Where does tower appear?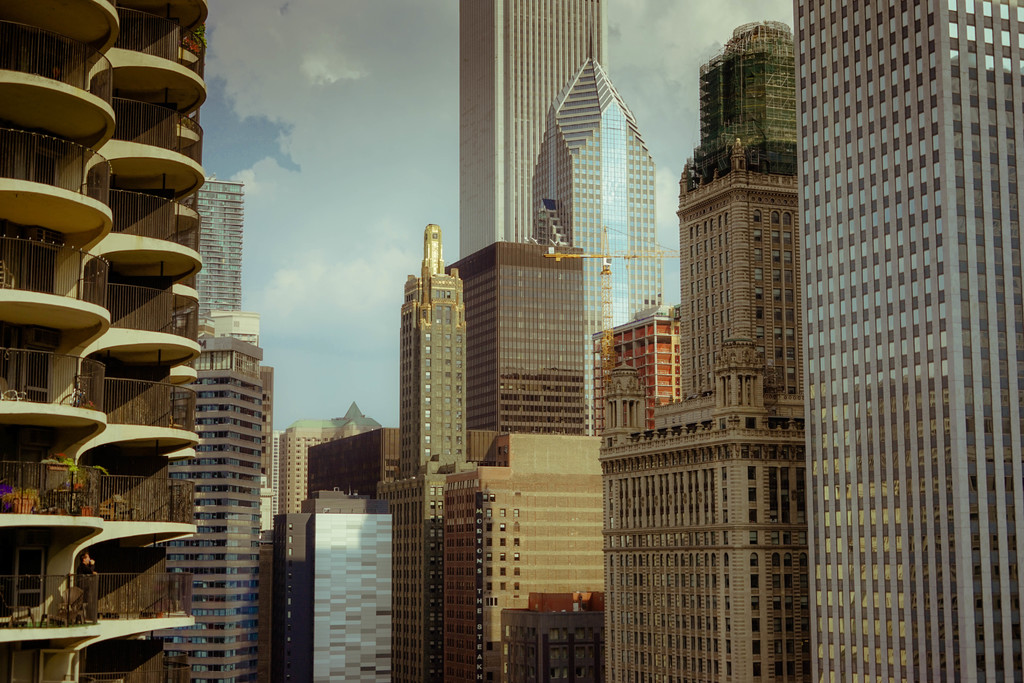
Appears at <region>185, 320, 279, 678</region>.
